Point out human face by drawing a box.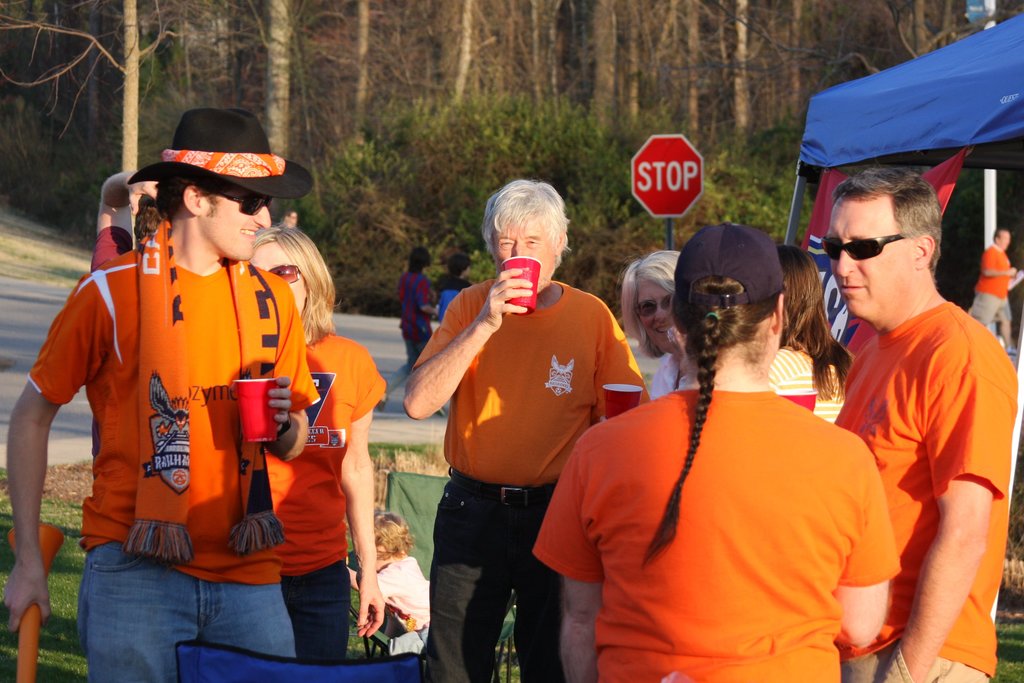
250 237 301 309.
